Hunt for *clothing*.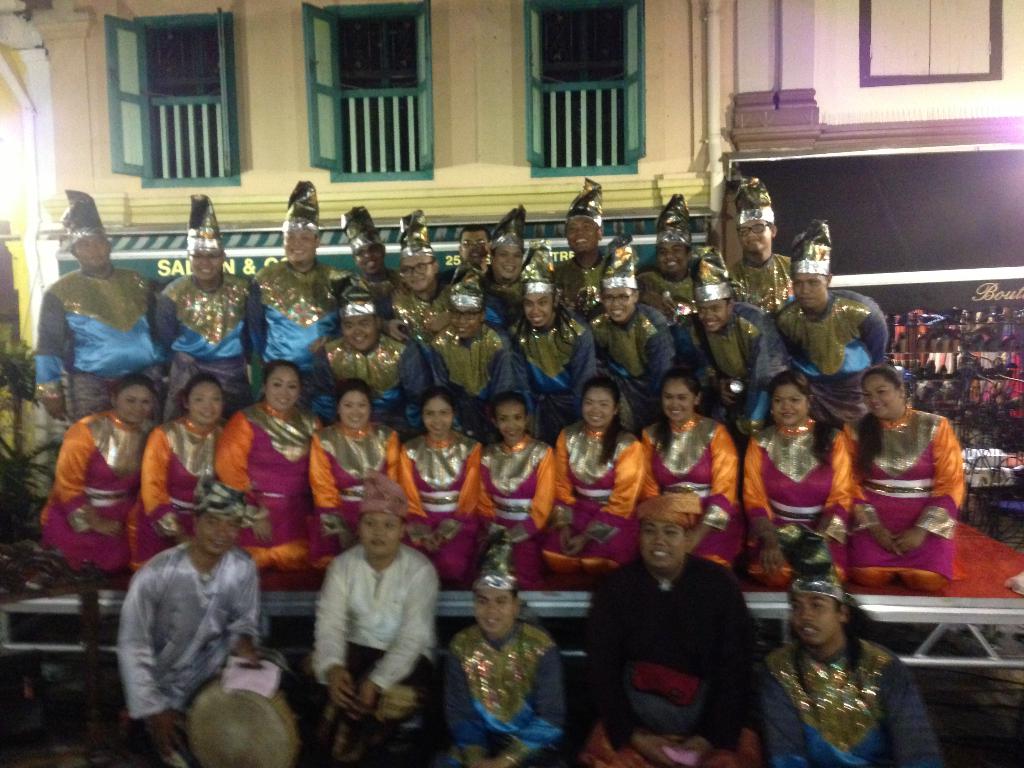
Hunted down at BBox(581, 296, 679, 412).
